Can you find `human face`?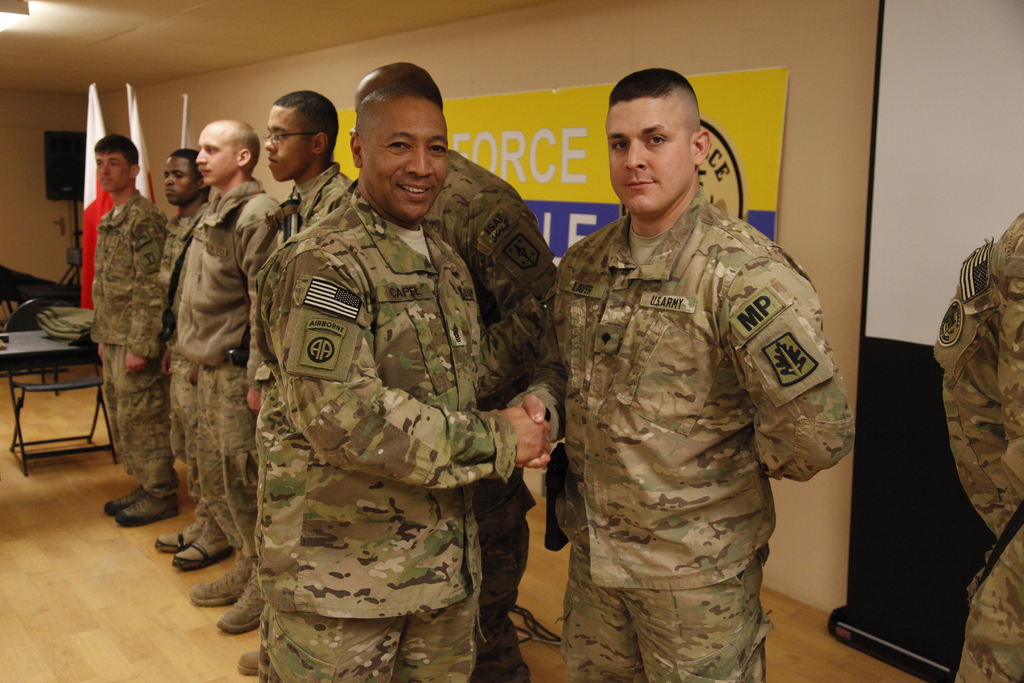
Yes, bounding box: (left=264, top=106, right=311, bottom=176).
